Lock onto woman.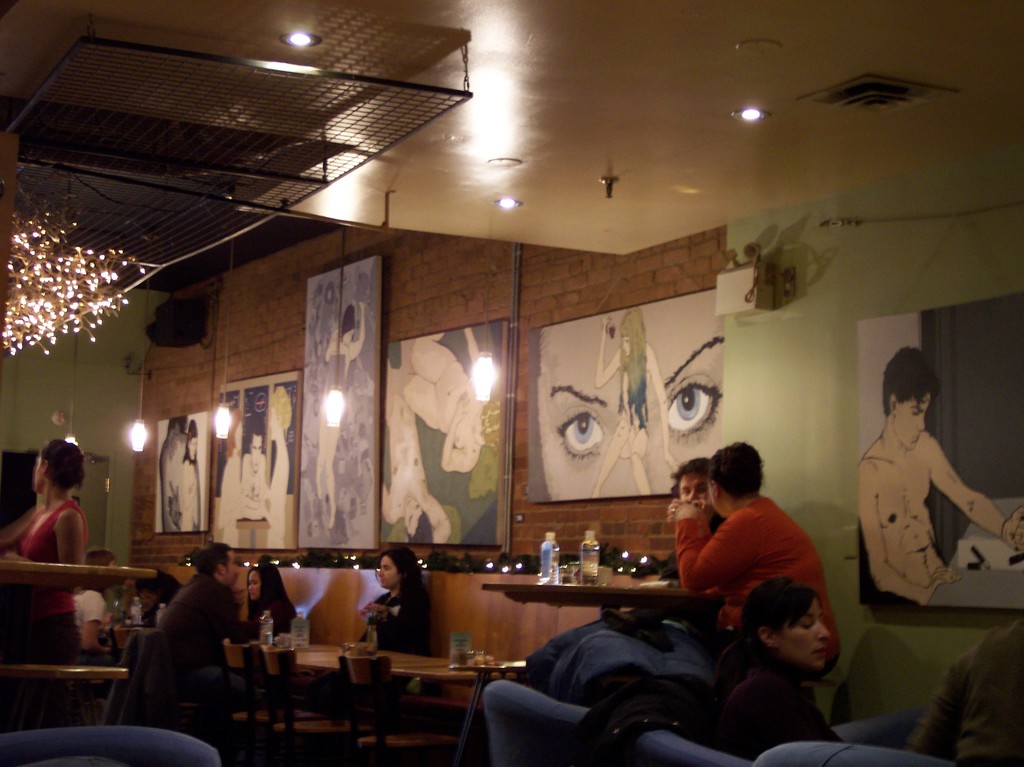
Locked: box(357, 554, 442, 656).
